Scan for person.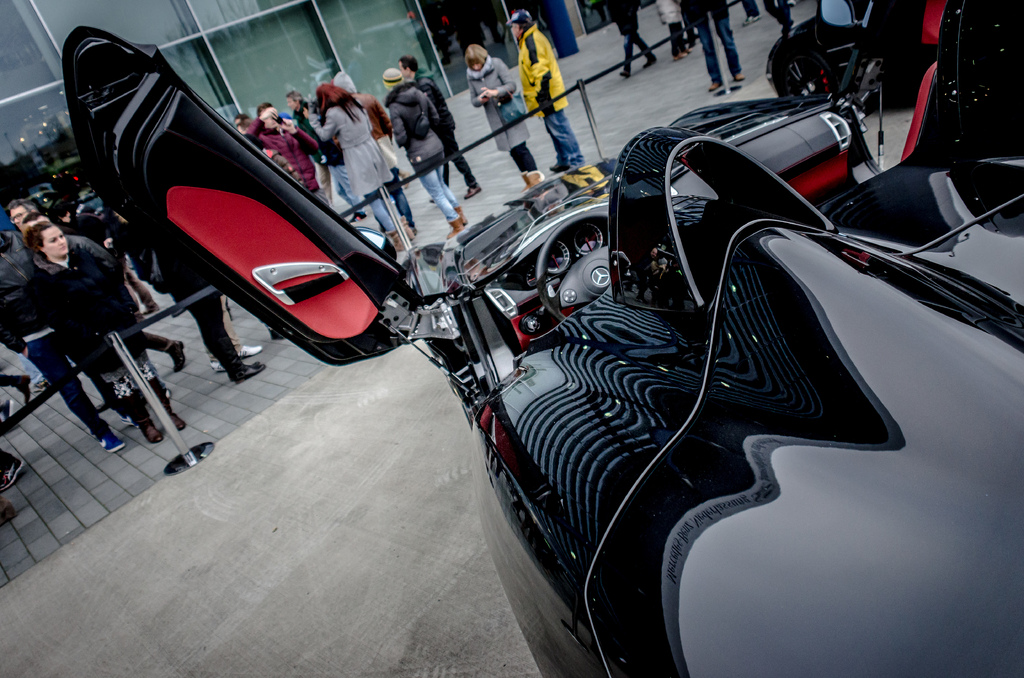
Scan result: 688 0 747 95.
